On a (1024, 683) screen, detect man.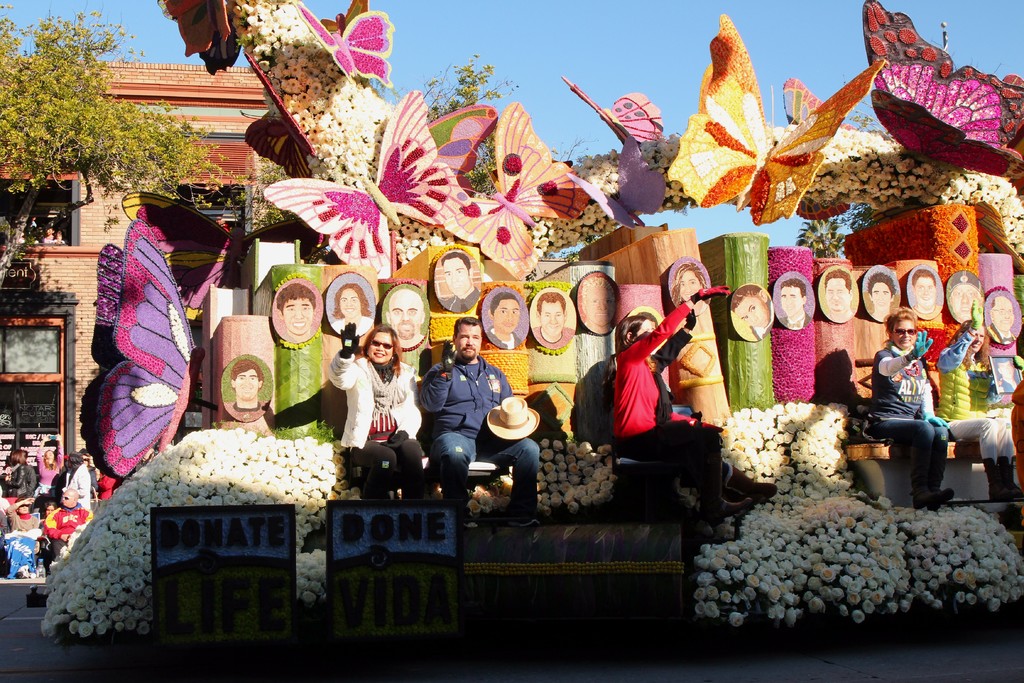
[left=534, top=283, right=582, bottom=346].
